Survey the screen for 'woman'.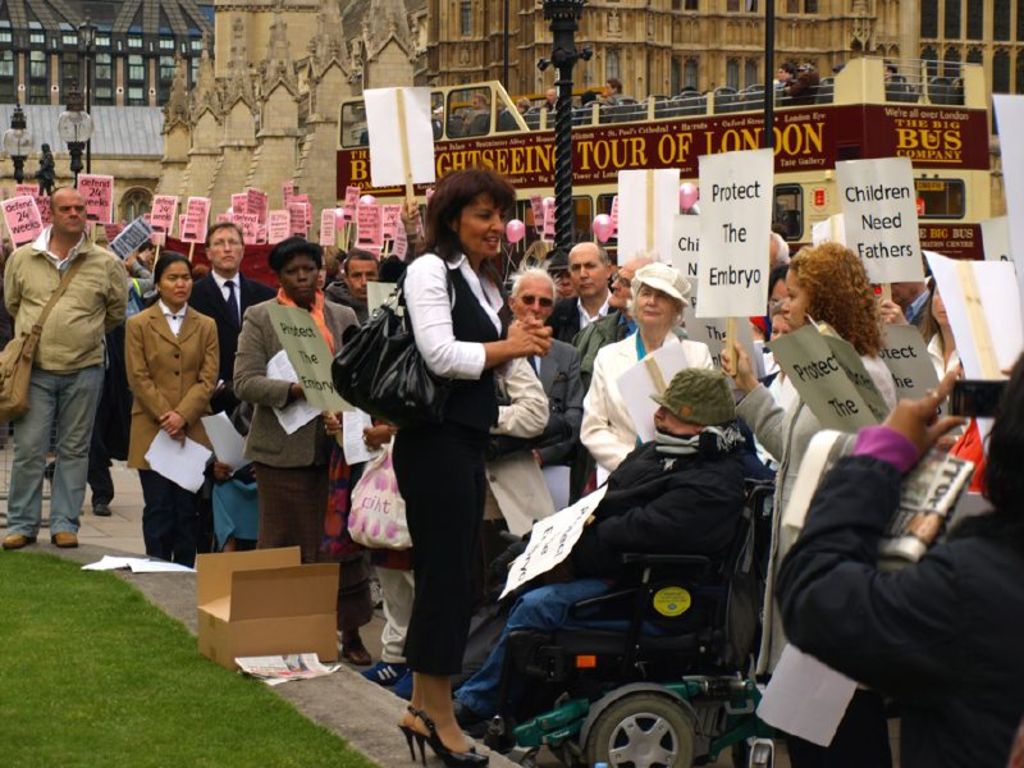
Survey found: {"left": 915, "top": 269, "right": 972, "bottom": 435}.
